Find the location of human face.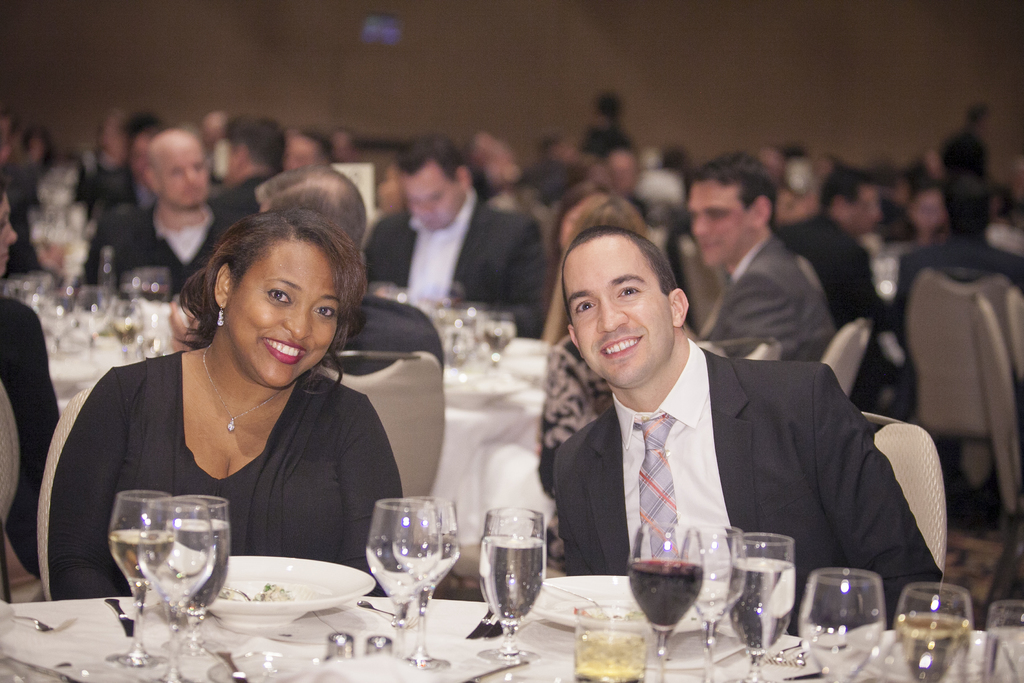
Location: (x1=225, y1=239, x2=348, y2=390).
